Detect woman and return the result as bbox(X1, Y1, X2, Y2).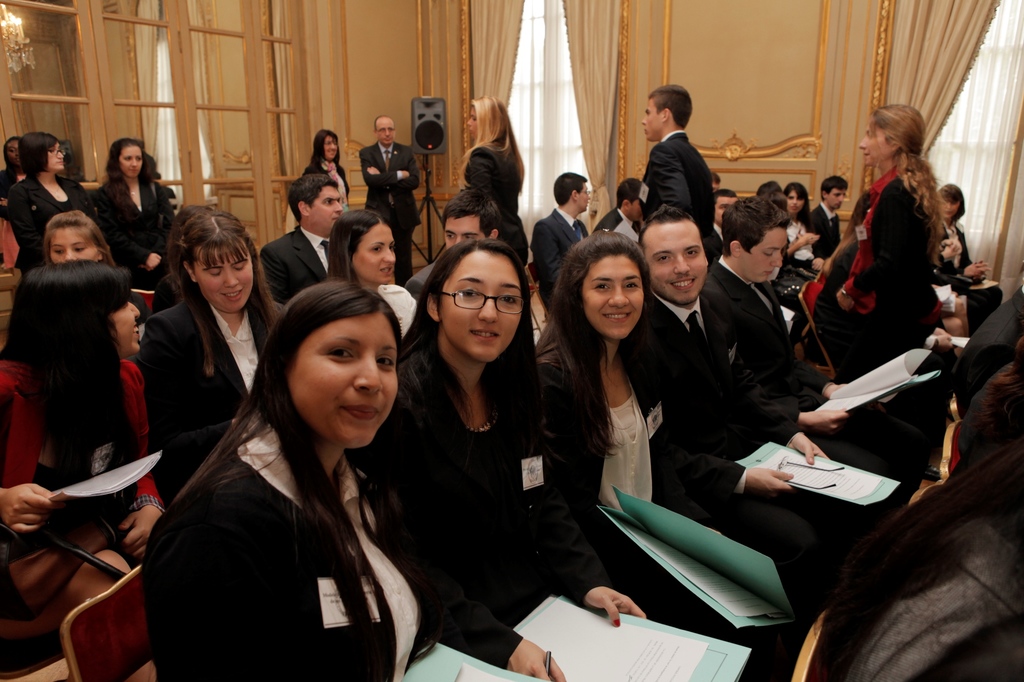
bbox(530, 225, 819, 681).
